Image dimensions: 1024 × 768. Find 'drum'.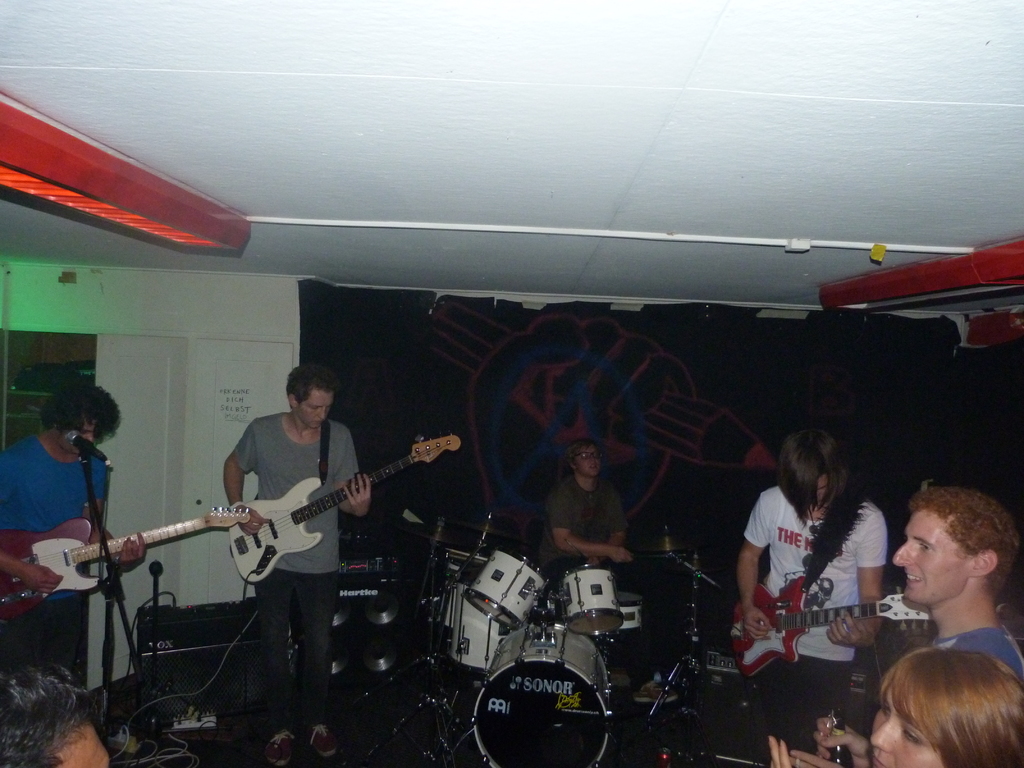
locate(615, 595, 647, 636).
